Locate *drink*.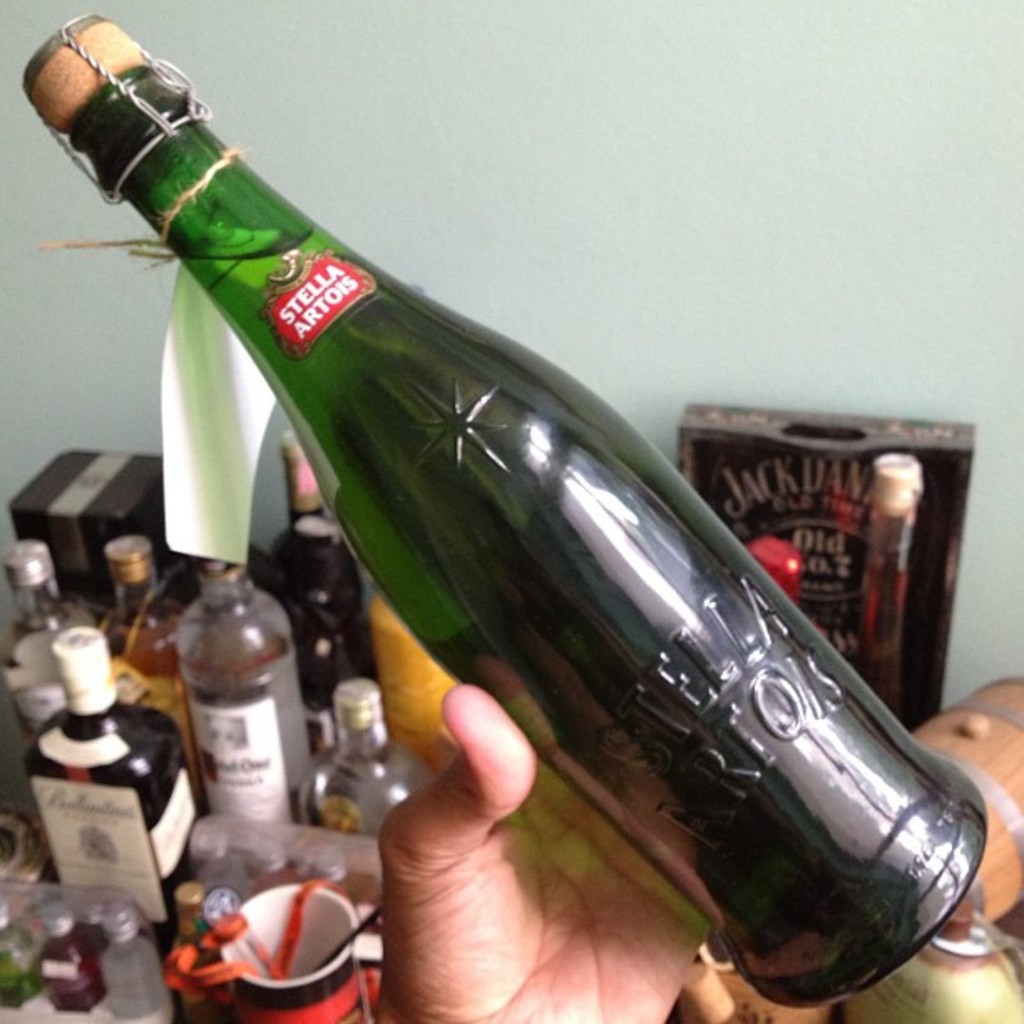
Bounding box: x1=22, y1=626, x2=202, y2=959.
